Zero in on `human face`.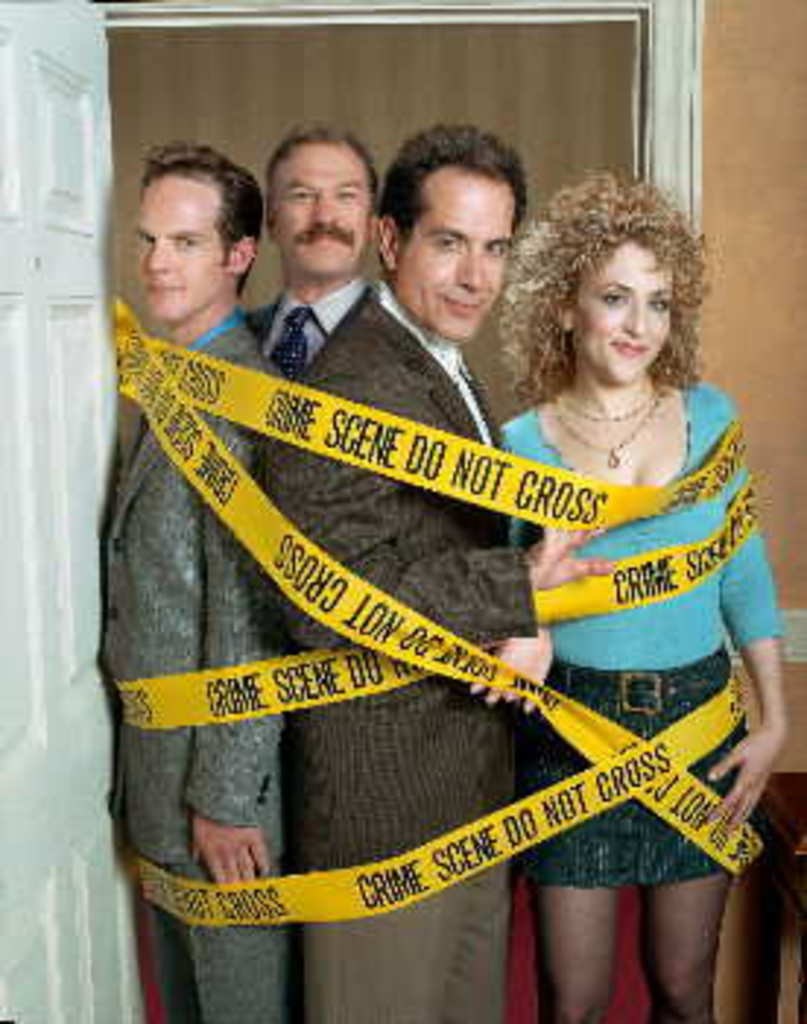
Zeroed in: box=[278, 140, 365, 275].
